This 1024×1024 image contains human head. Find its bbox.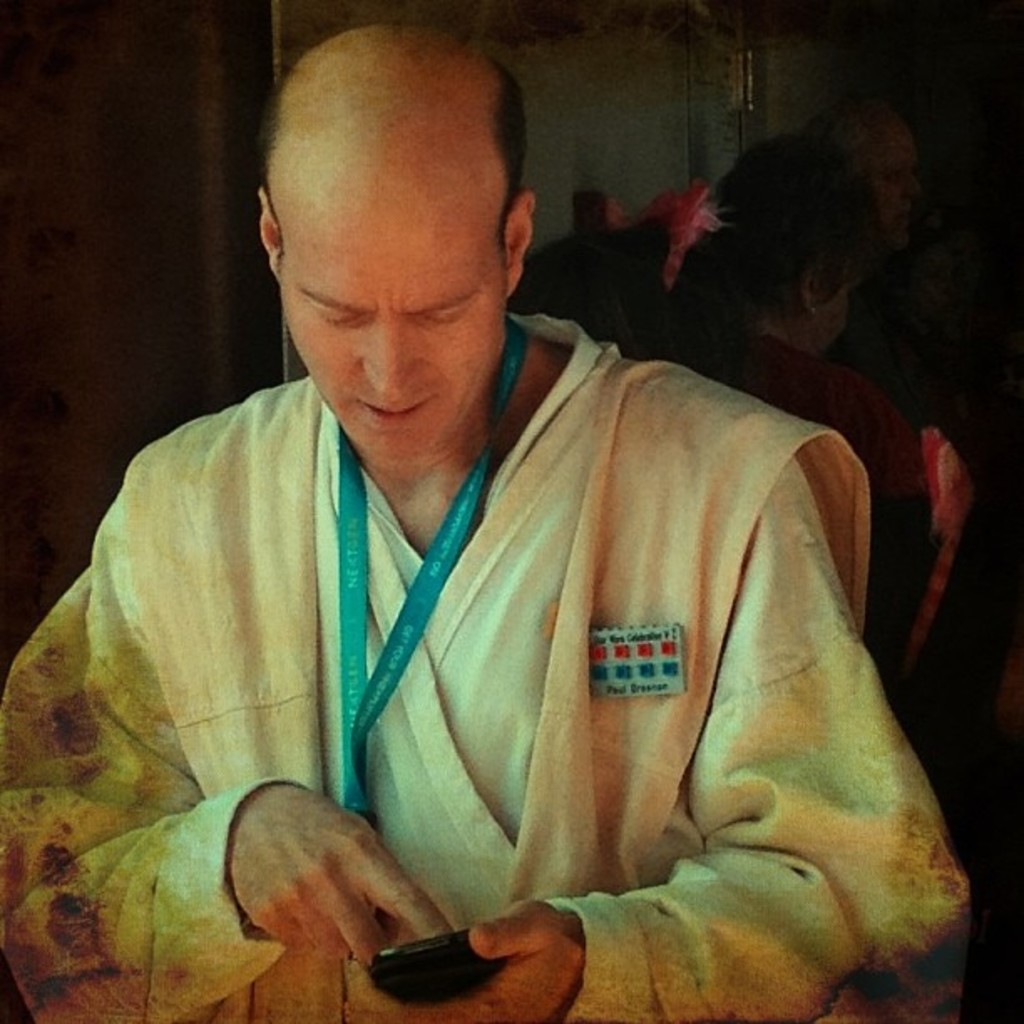
239 12 559 455.
